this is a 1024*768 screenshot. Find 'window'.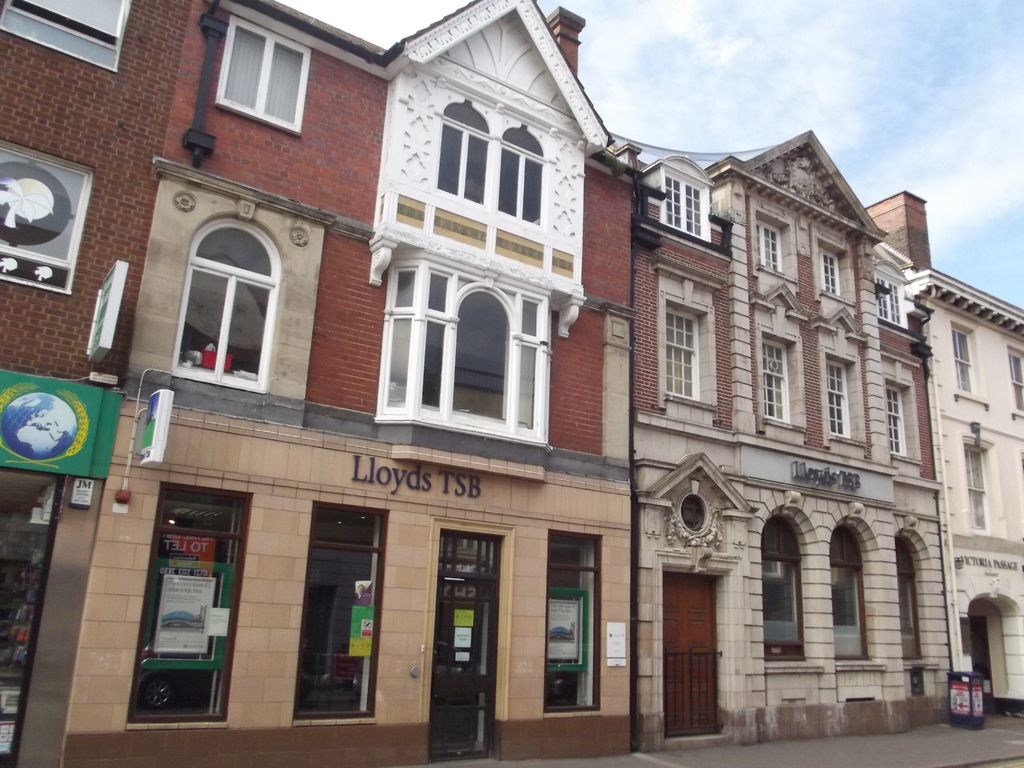
Bounding box: detection(874, 267, 916, 332).
